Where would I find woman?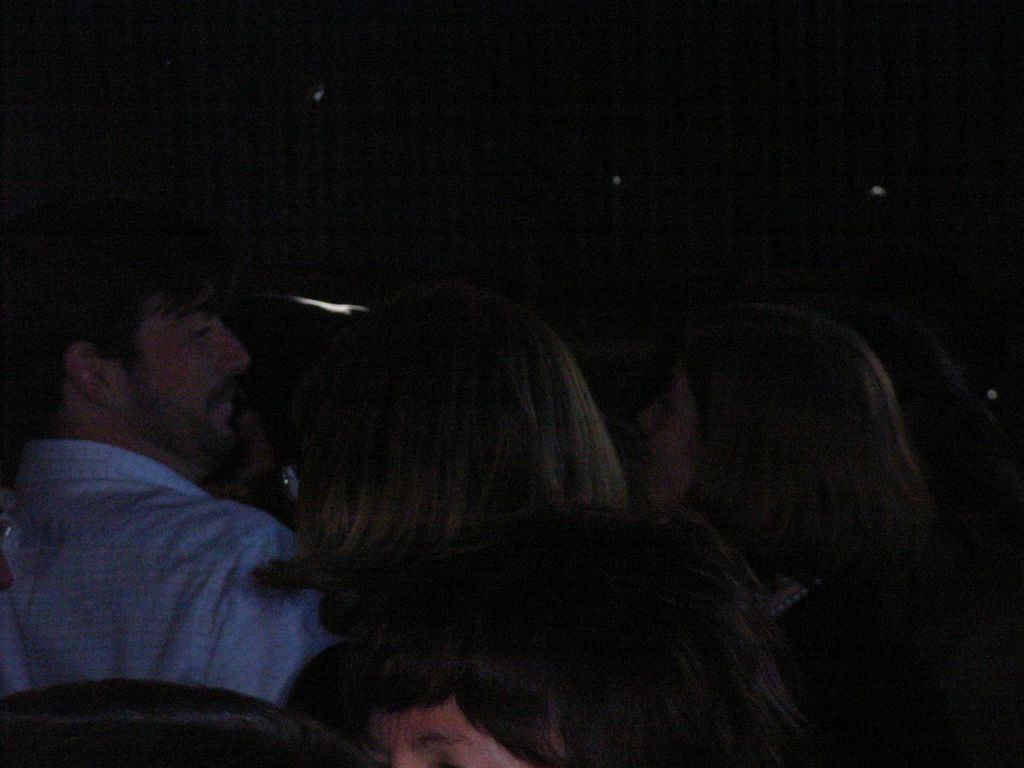
At (280,282,632,640).
